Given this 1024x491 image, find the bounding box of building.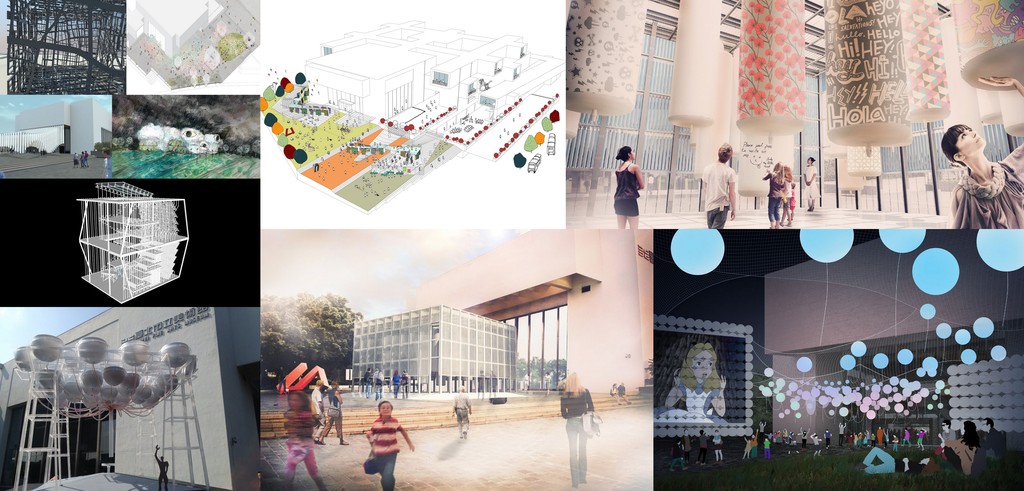
[307, 17, 564, 140].
